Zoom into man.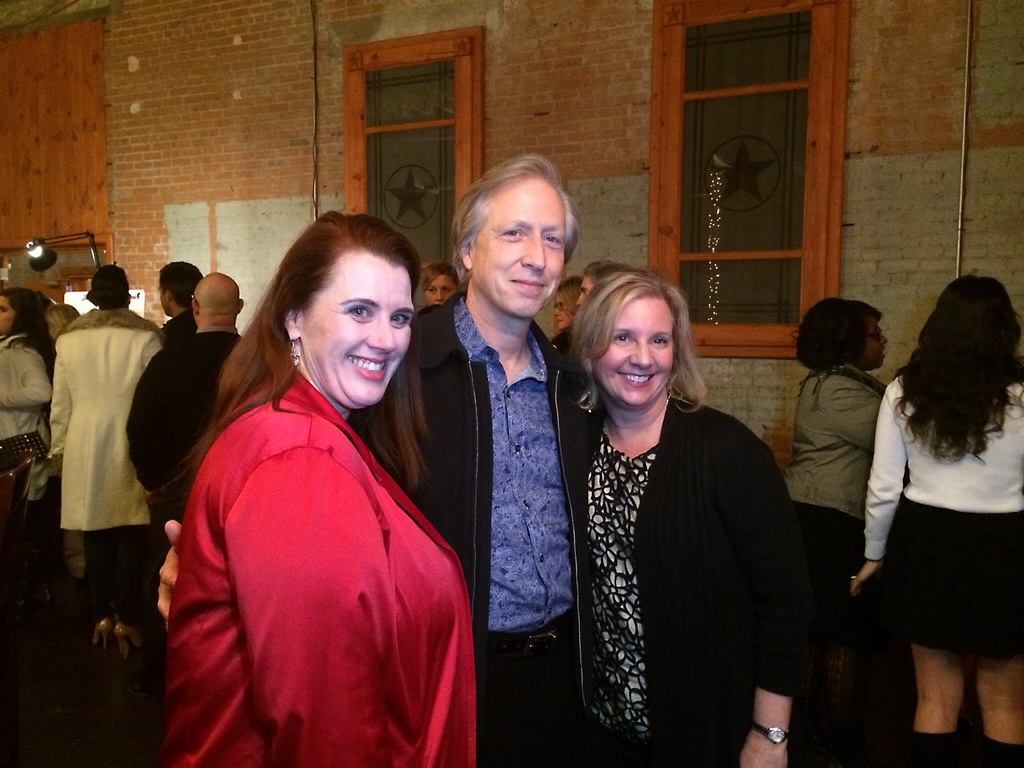
Zoom target: (left=156, top=257, right=208, bottom=339).
